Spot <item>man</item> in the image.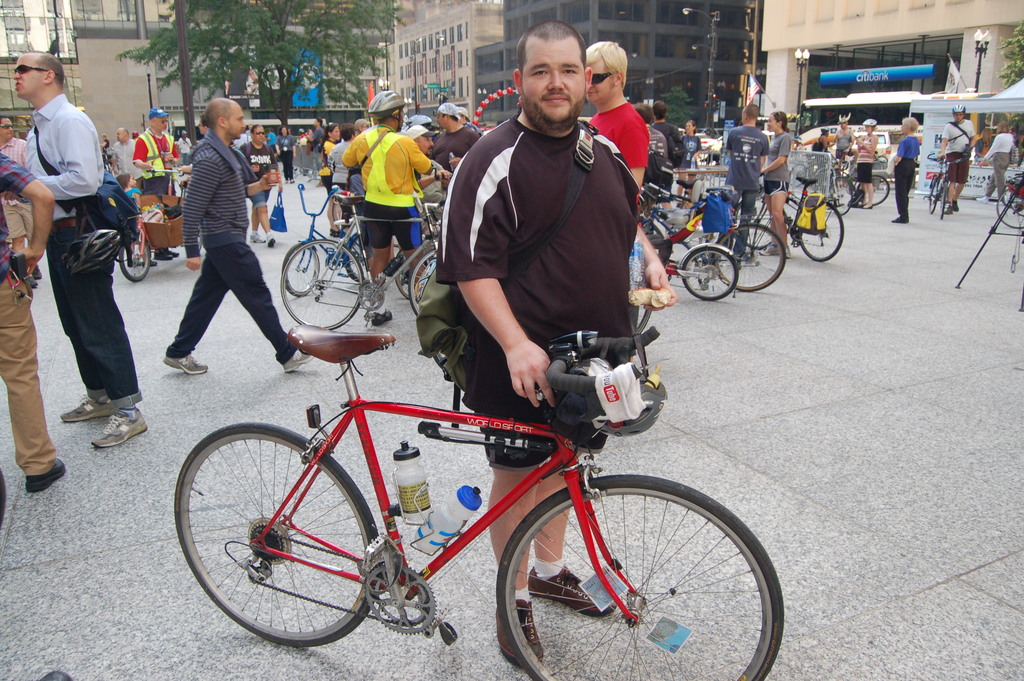
<item>man</item> found at [655,104,681,163].
